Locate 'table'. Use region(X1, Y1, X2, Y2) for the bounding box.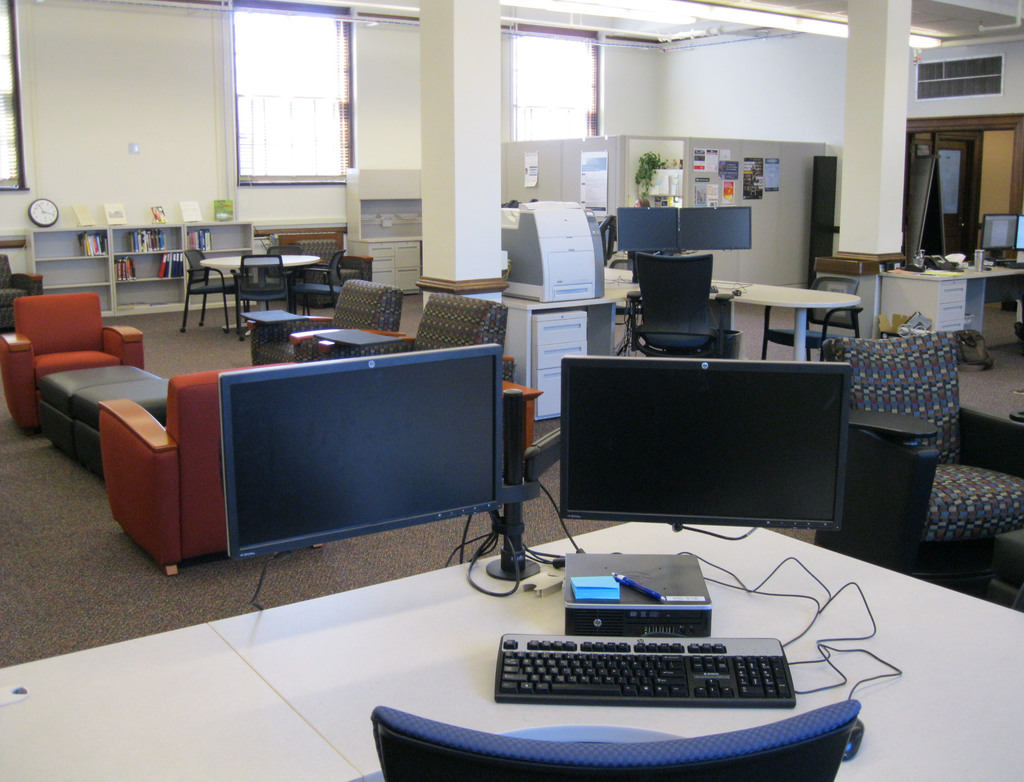
region(598, 259, 646, 350).
